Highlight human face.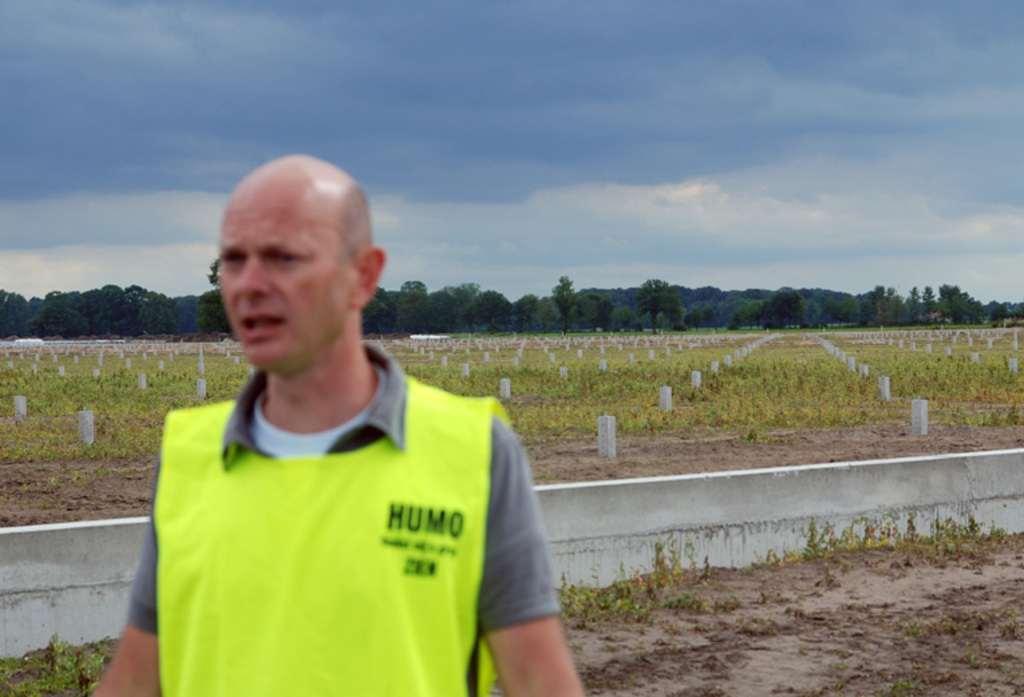
Highlighted region: (218,193,348,369).
